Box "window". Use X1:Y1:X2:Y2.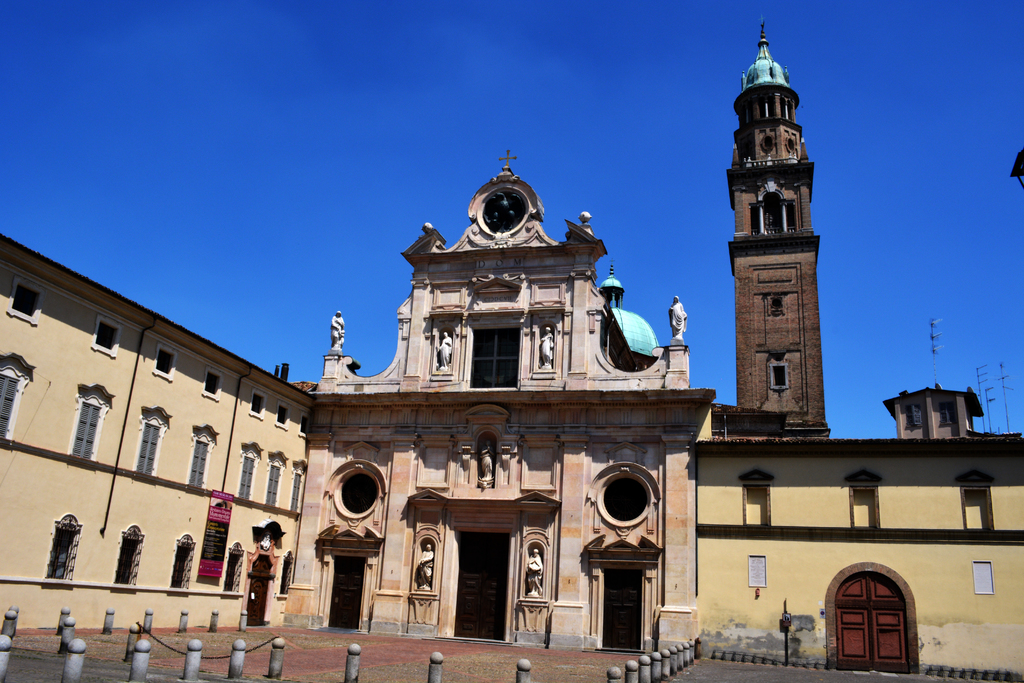
203:367:223:401.
